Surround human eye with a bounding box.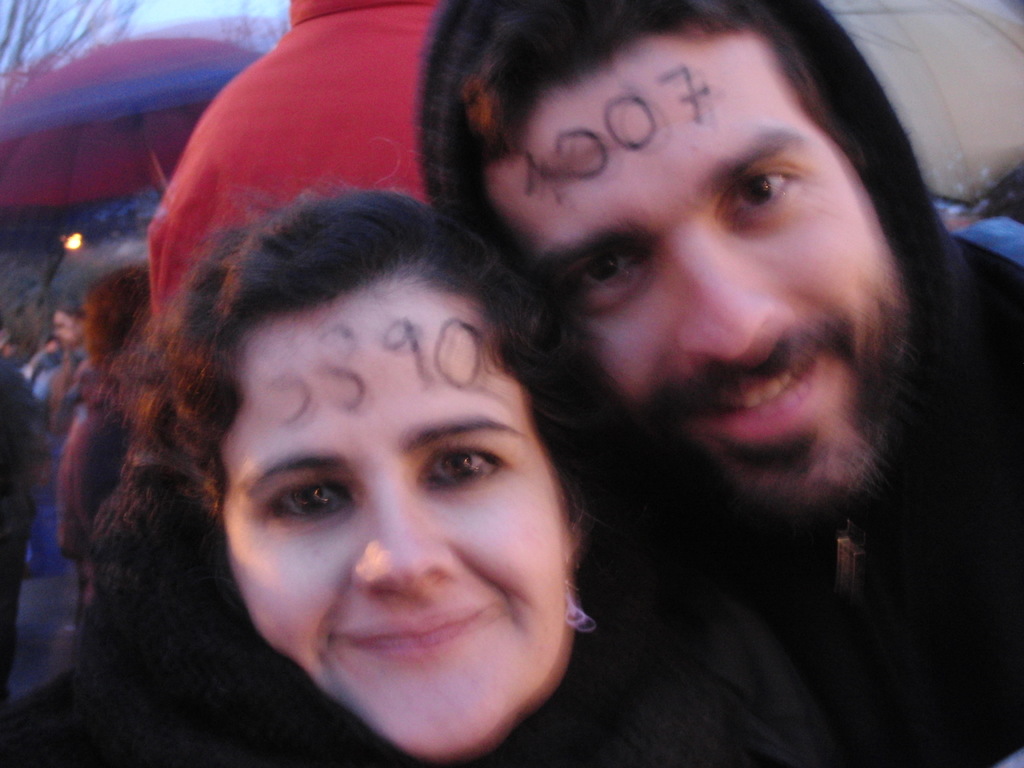
Rect(415, 441, 511, 491).
